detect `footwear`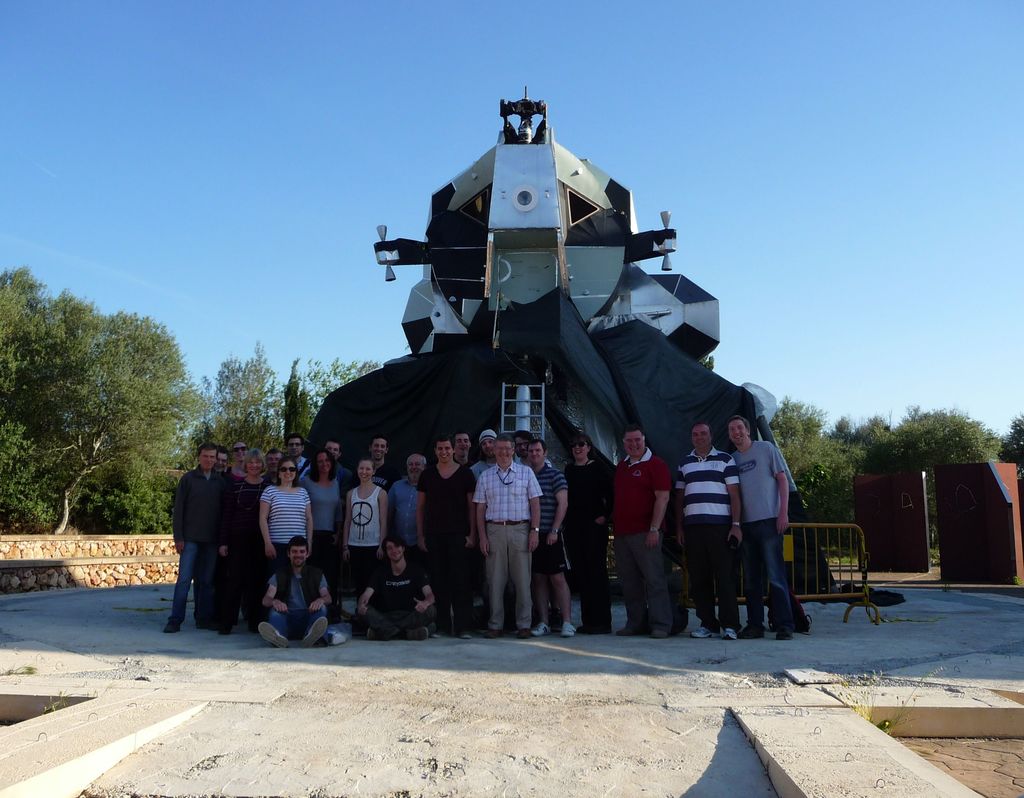
{"x1": 693, "y1": 628, "x2": 719, "y2": 640}
